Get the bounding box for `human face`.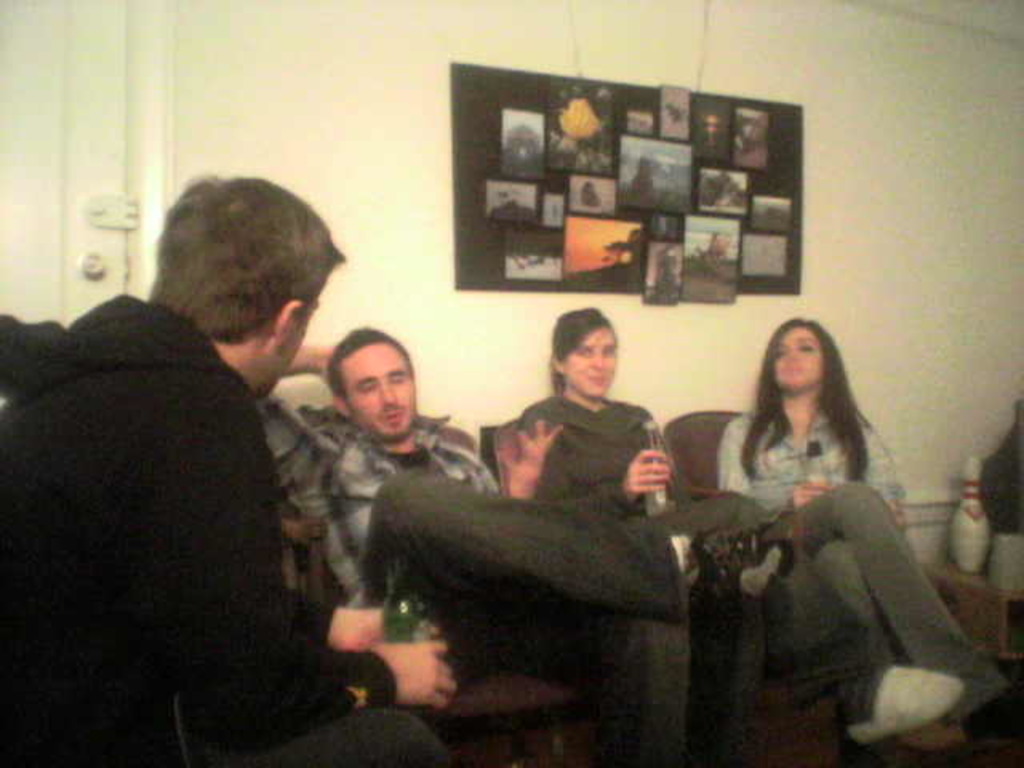
331 339 419 442.
